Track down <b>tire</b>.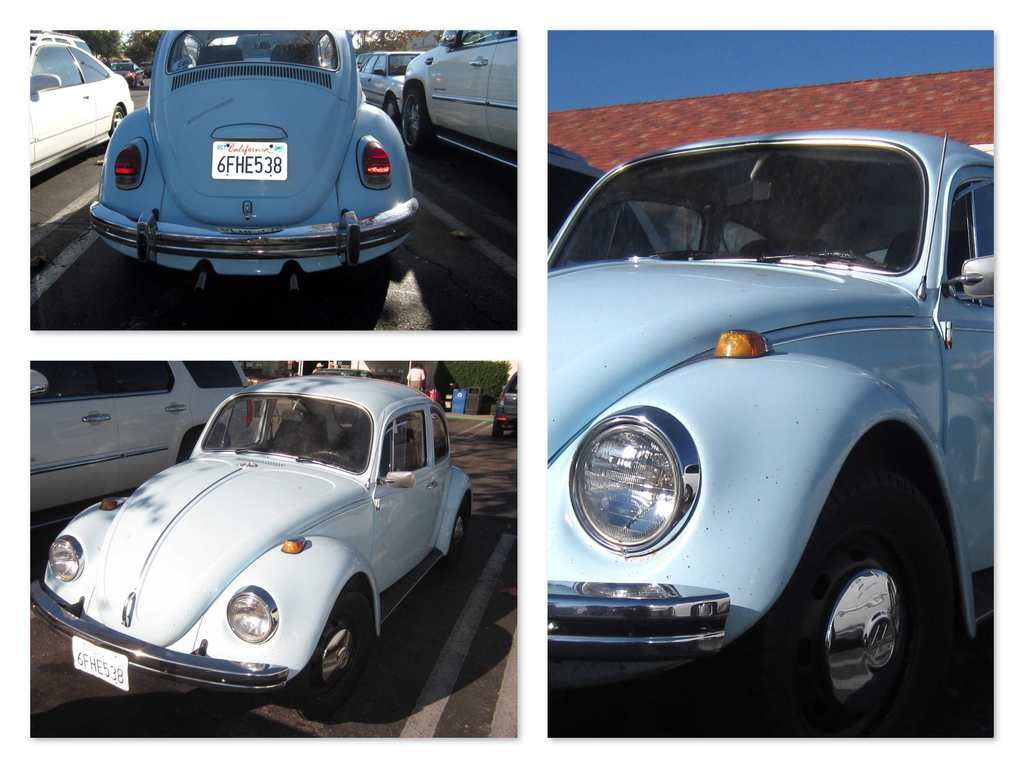
Tracked to bbox(449, 500, 470, 557).
